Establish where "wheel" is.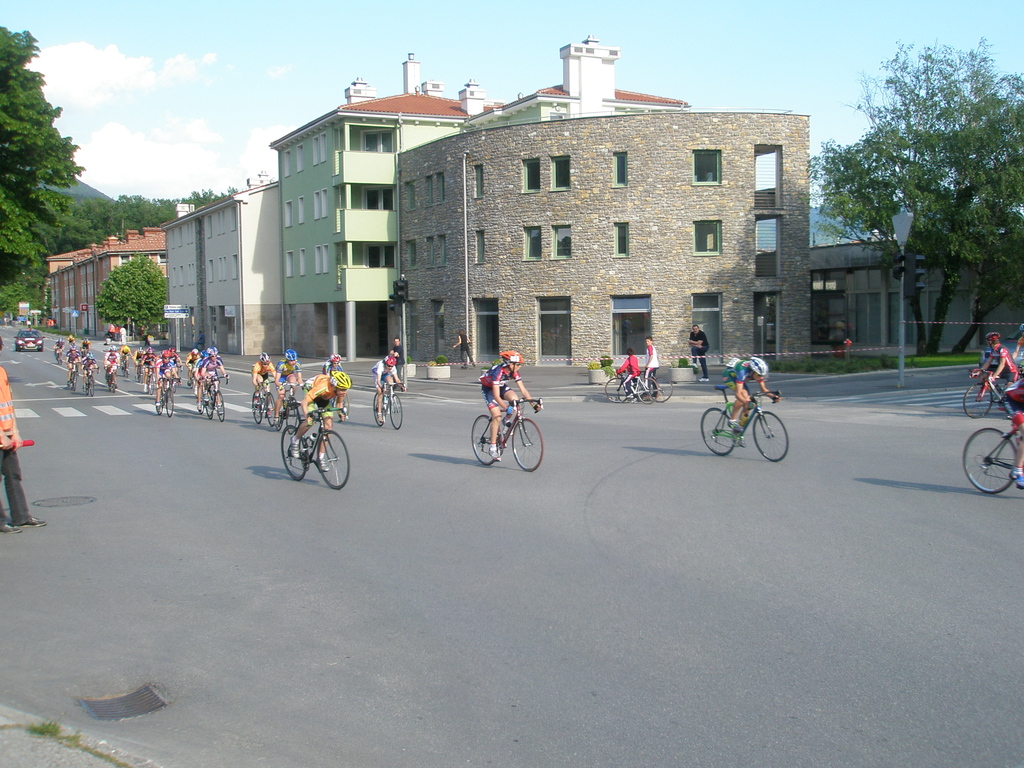
Established at 216/388/226/423.
